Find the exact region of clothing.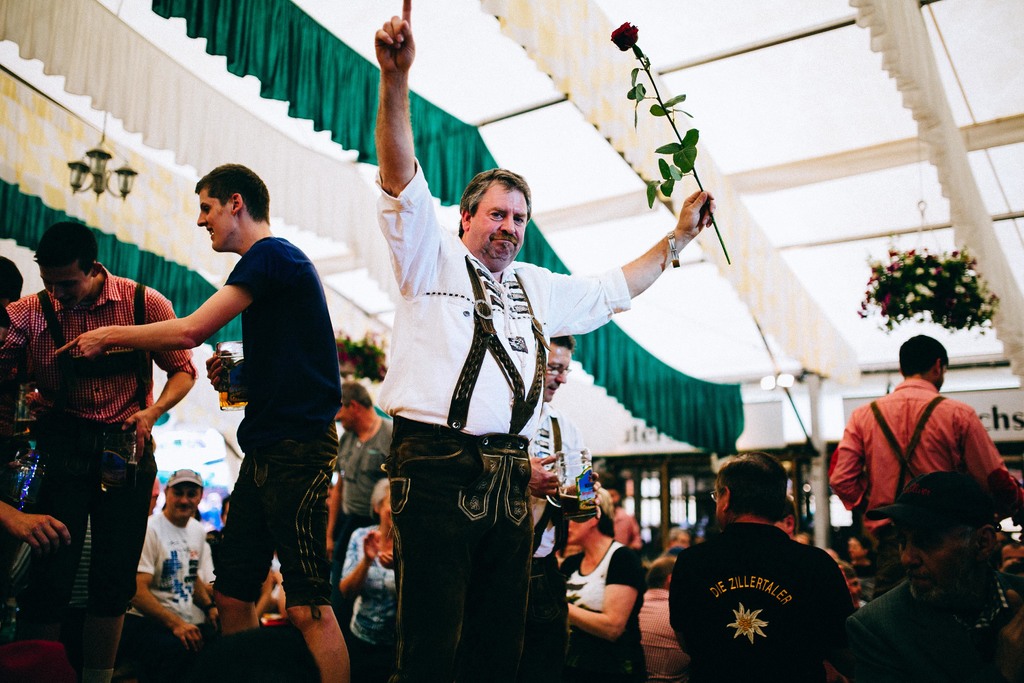
Exact region: [left=835, top=377, right=1023, bottom=545].
